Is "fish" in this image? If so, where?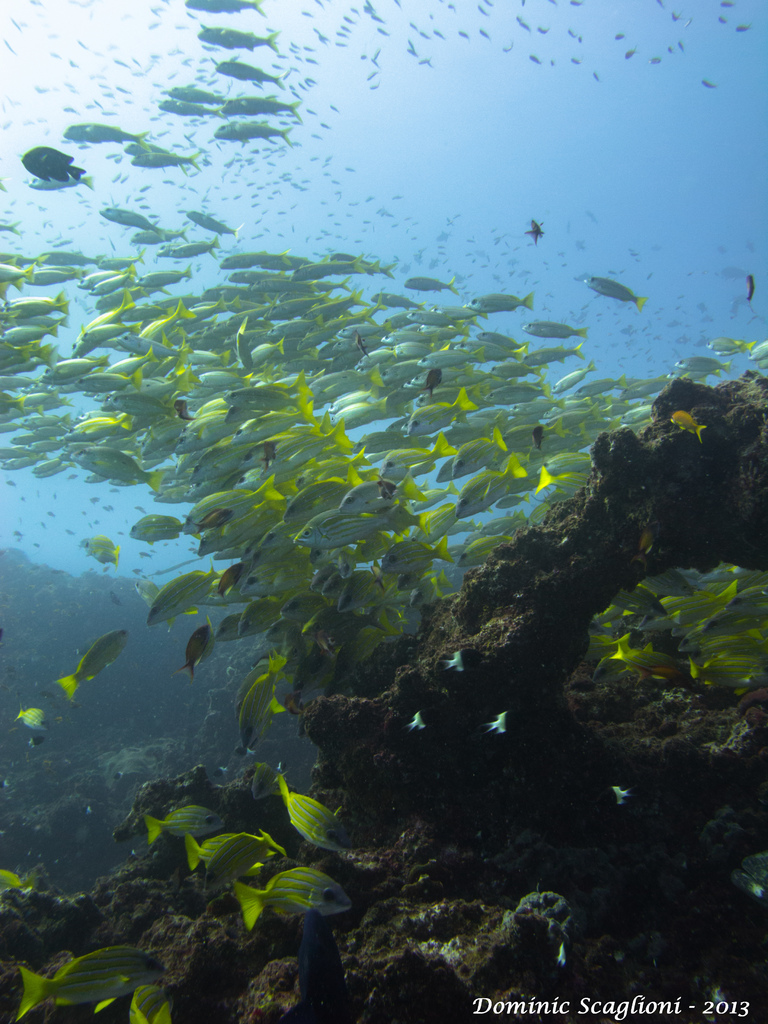
Yes, at select_region(56, 619, 131, 705).
